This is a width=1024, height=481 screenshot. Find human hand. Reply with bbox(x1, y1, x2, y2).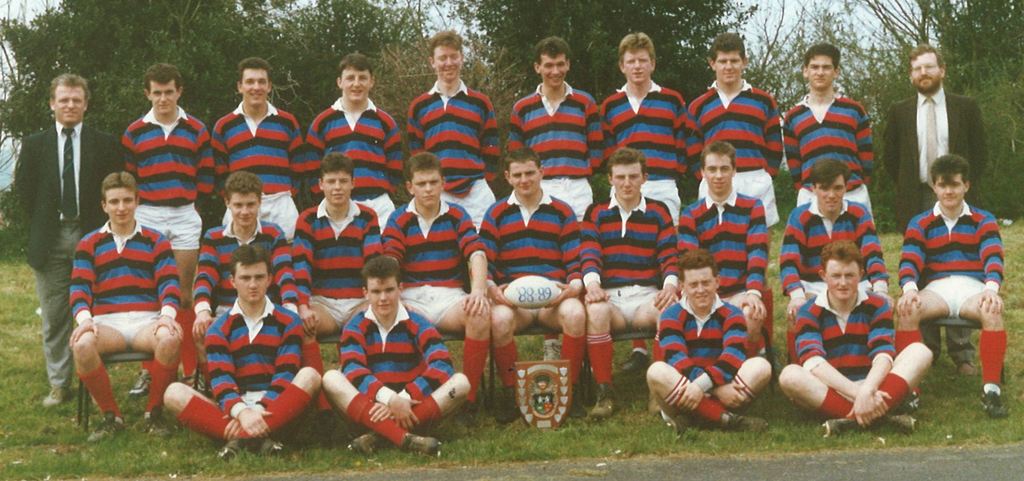
bbox(785, 298, 806, 324).
